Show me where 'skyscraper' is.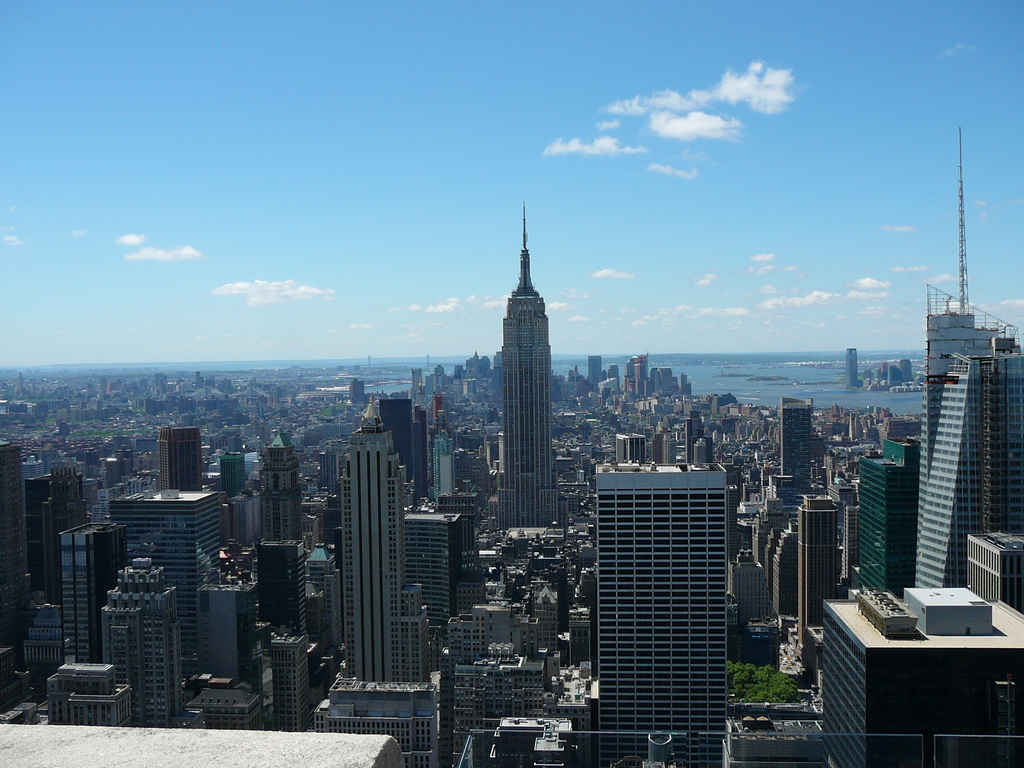
'skyscraper' is at 495/198/557/527.
